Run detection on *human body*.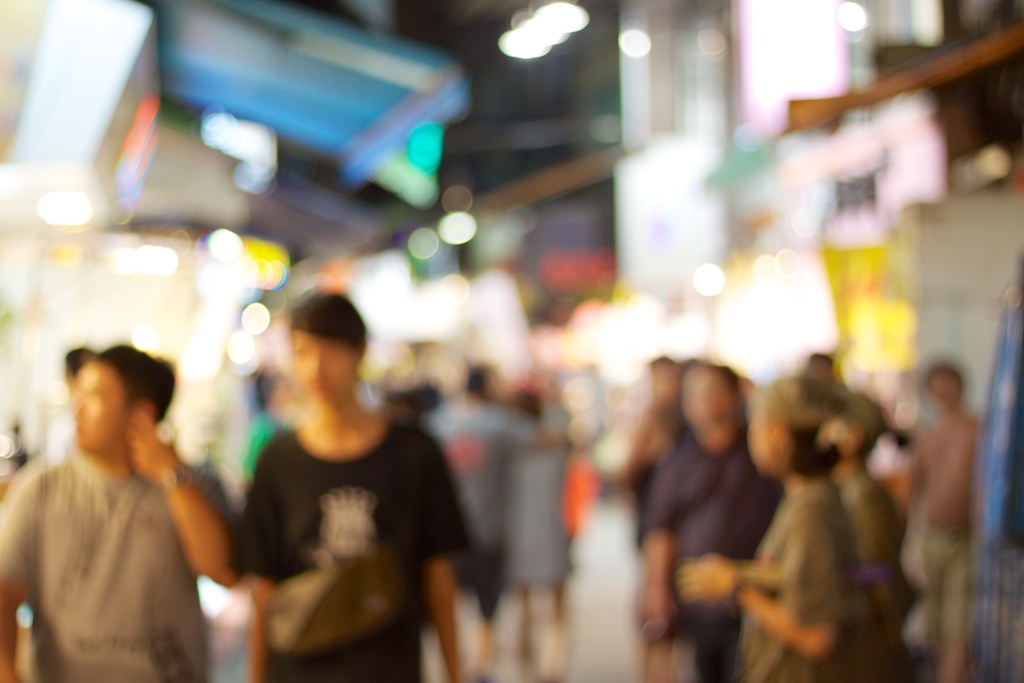
Result: 646/443/771/677.
